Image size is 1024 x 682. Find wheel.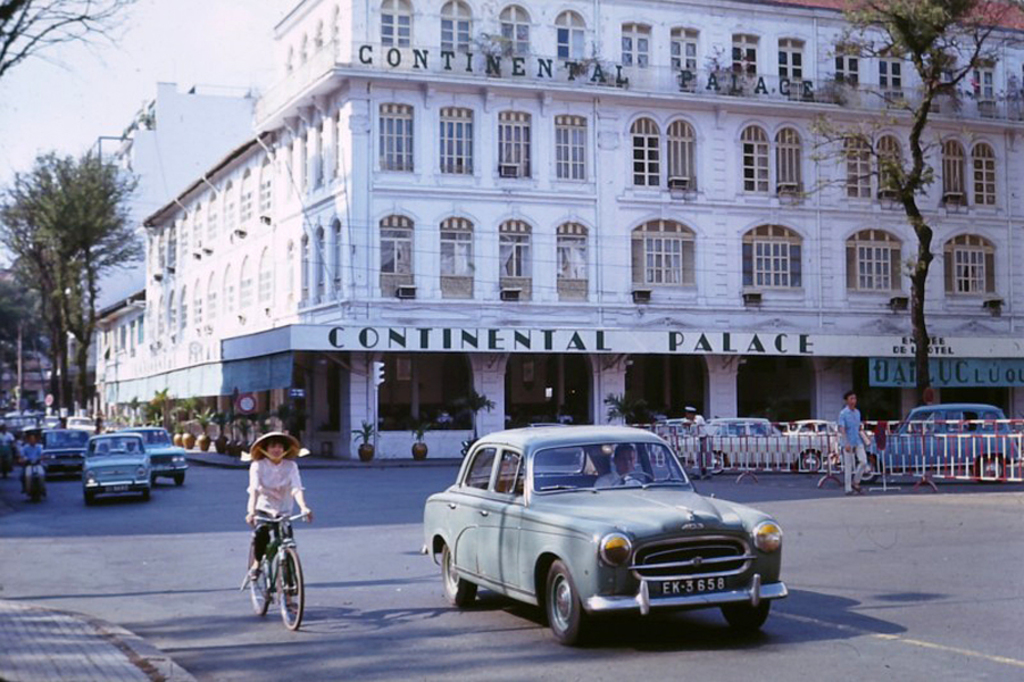
bbox=[701, 450, 725, 473].
